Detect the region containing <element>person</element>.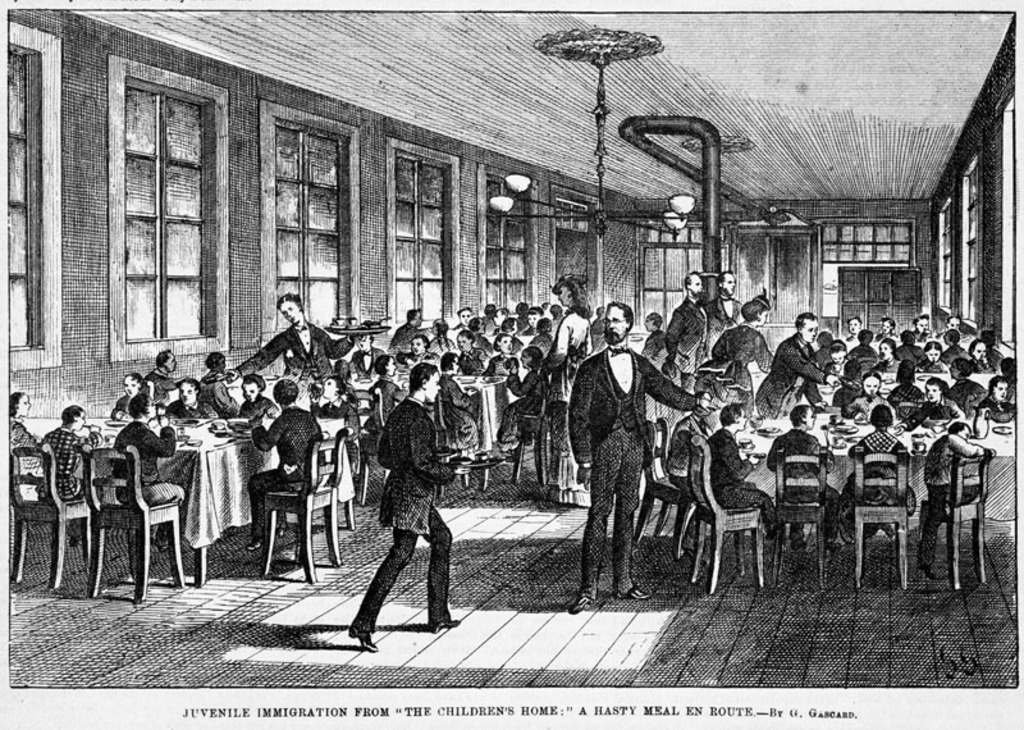
bbox(397, 336, 439, 368).
